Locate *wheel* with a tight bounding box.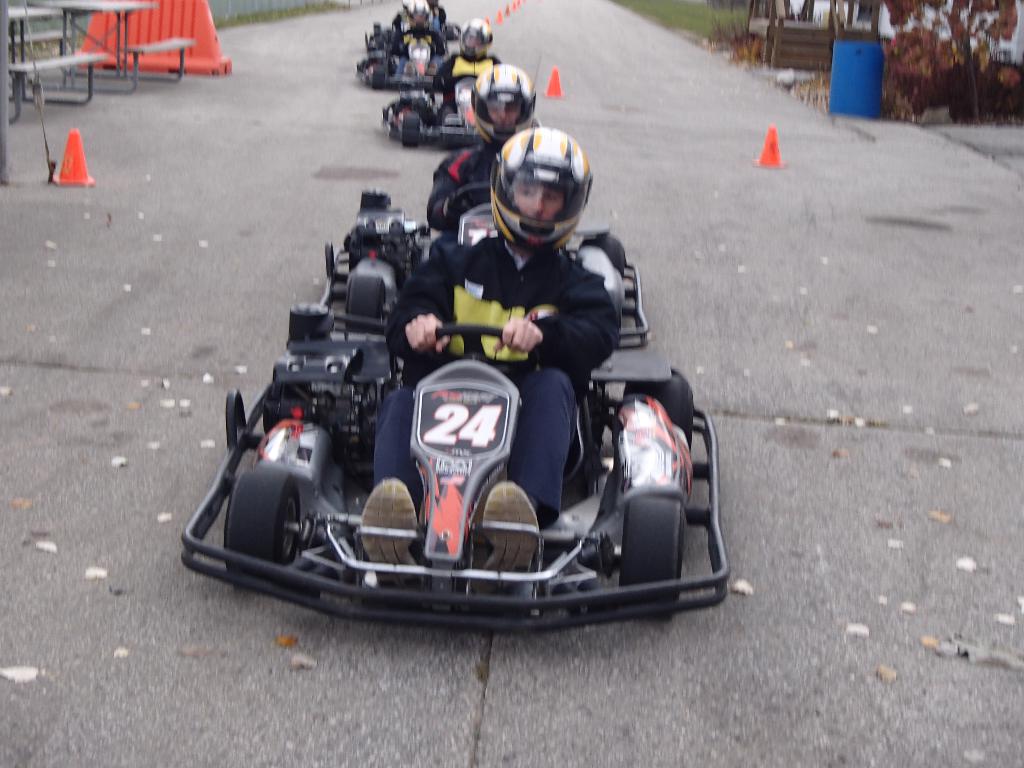
crop(369, 68, 383, 88).
